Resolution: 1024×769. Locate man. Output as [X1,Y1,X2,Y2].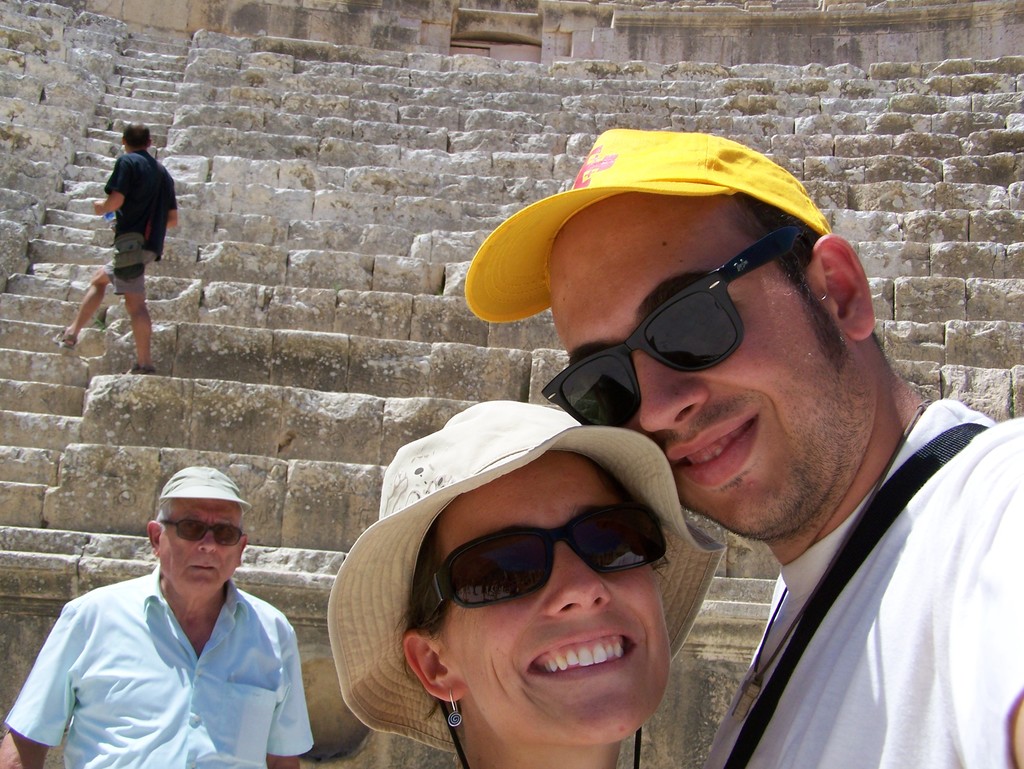
[19,464,321,768].
